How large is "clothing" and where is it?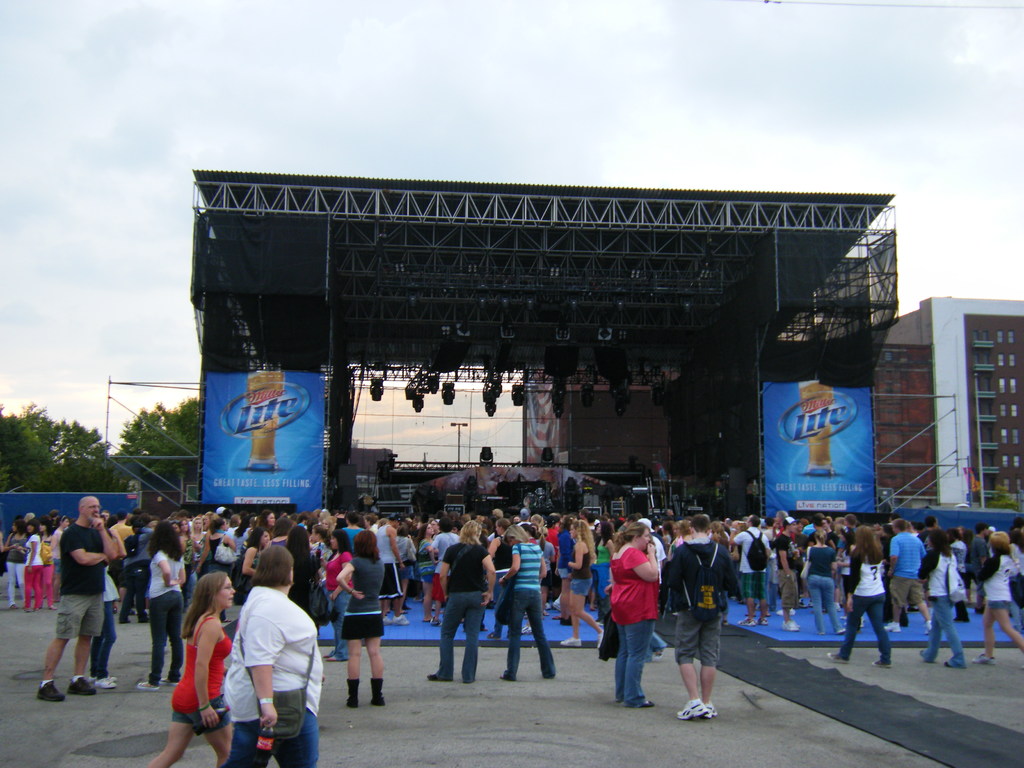
Bounding box: <bbox>147, 588, 187, 685</bbox>.
